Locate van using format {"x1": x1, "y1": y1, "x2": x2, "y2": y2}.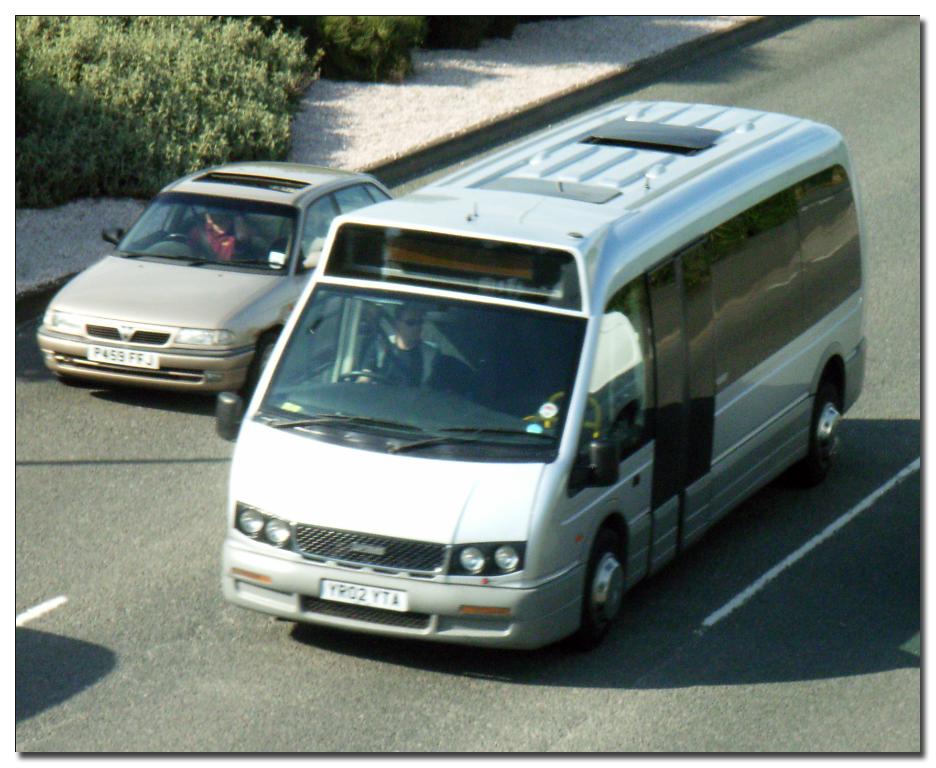
{"x1": 212, "y1": 97, "x2": 869, "y2": 653}.
